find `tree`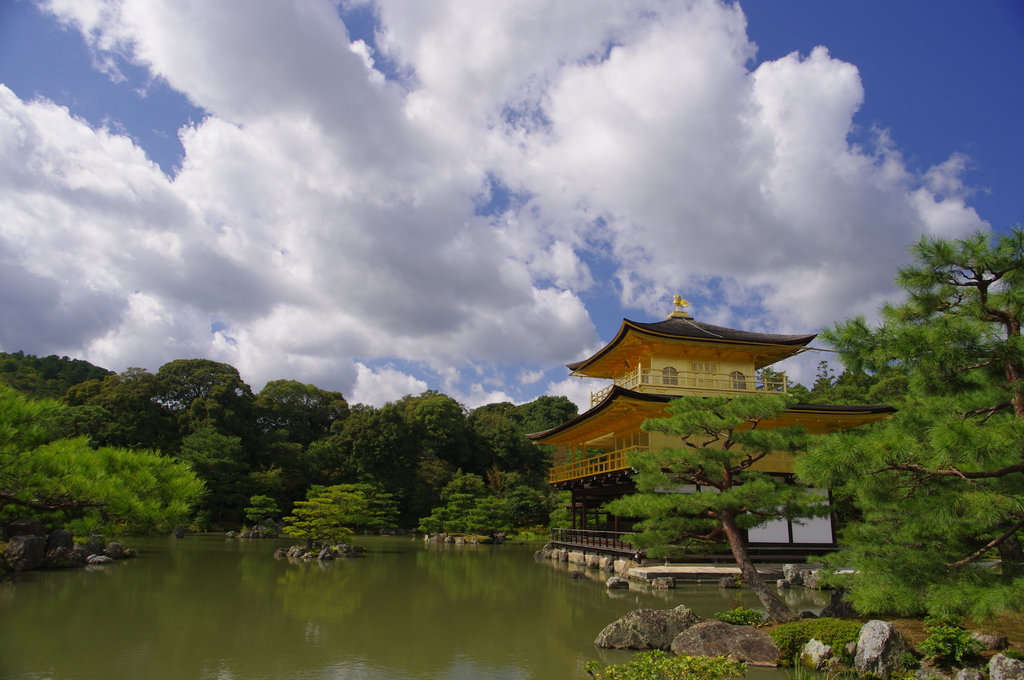
rect(415, 467, 548, 539)
